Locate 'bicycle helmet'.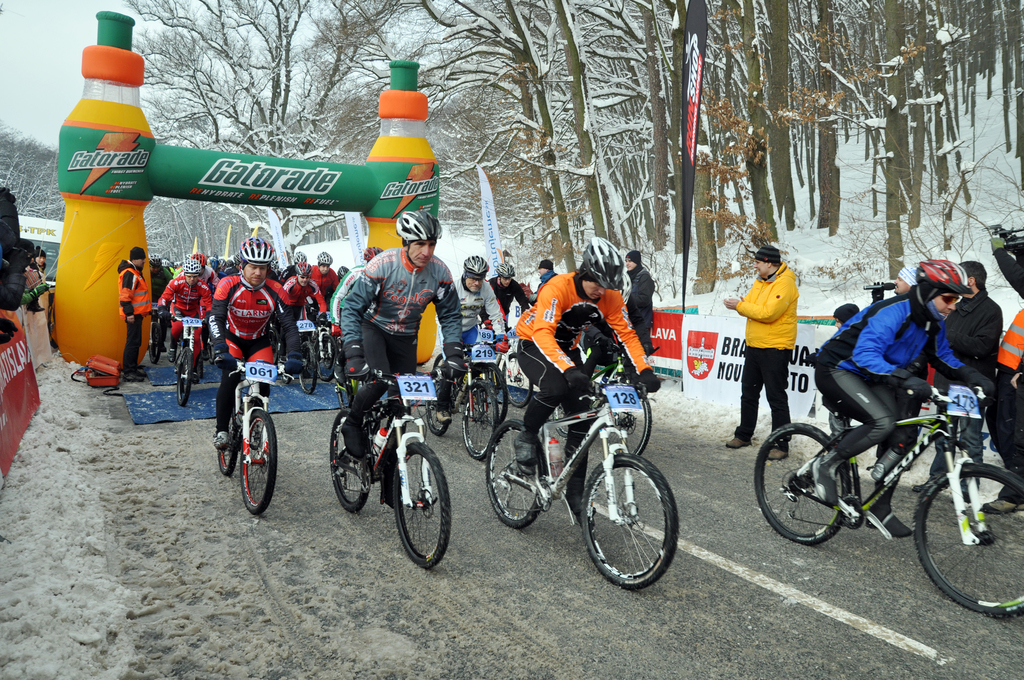
Bounding box: region(464, 254, 486, 280).
